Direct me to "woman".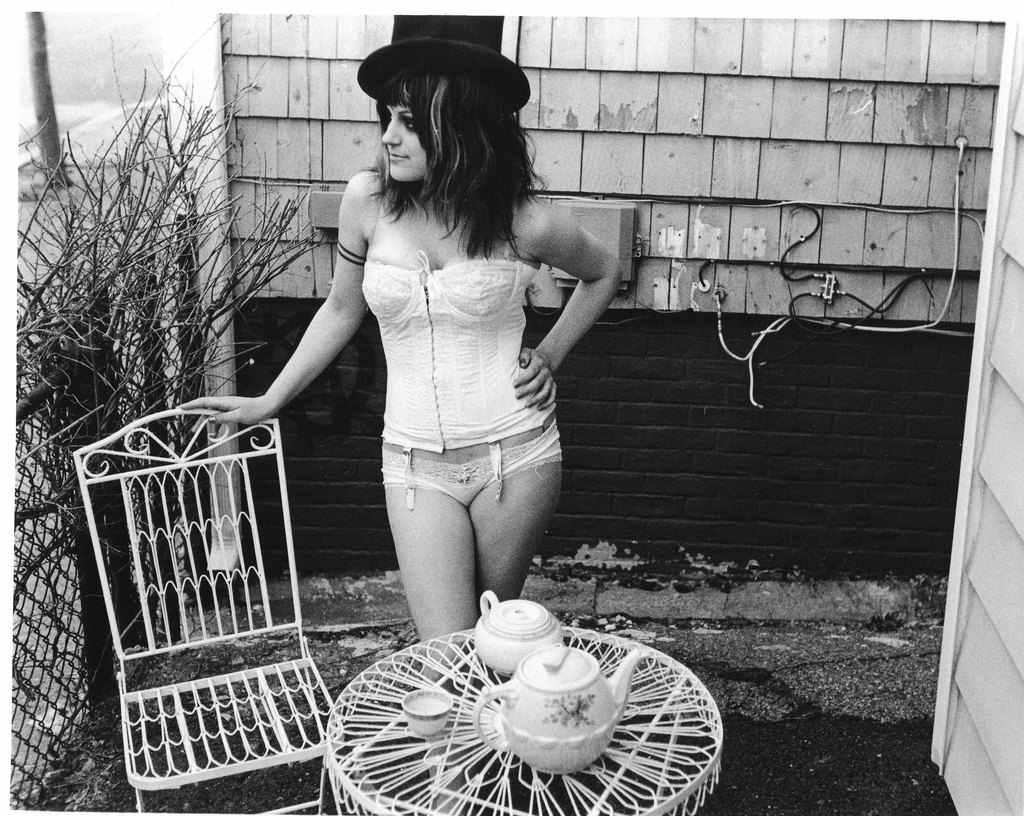
Direction: select_region(204, 67, 657, 761).
